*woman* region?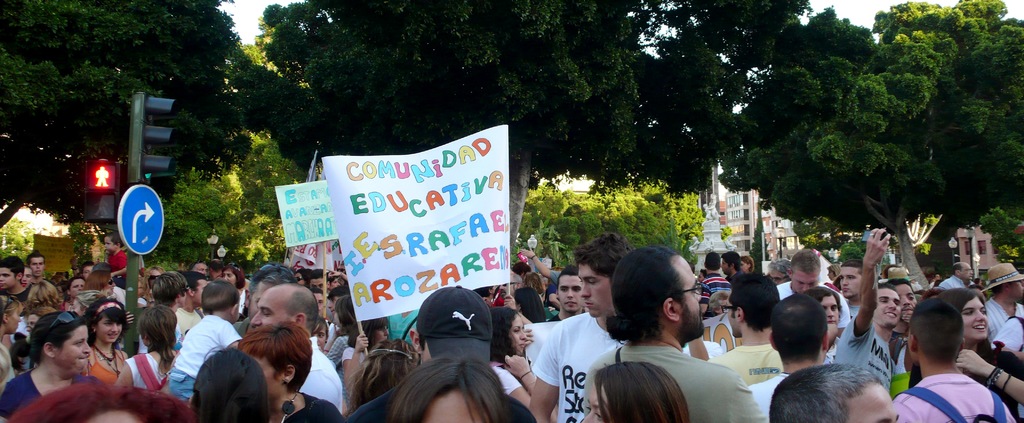
576/358/687/422
